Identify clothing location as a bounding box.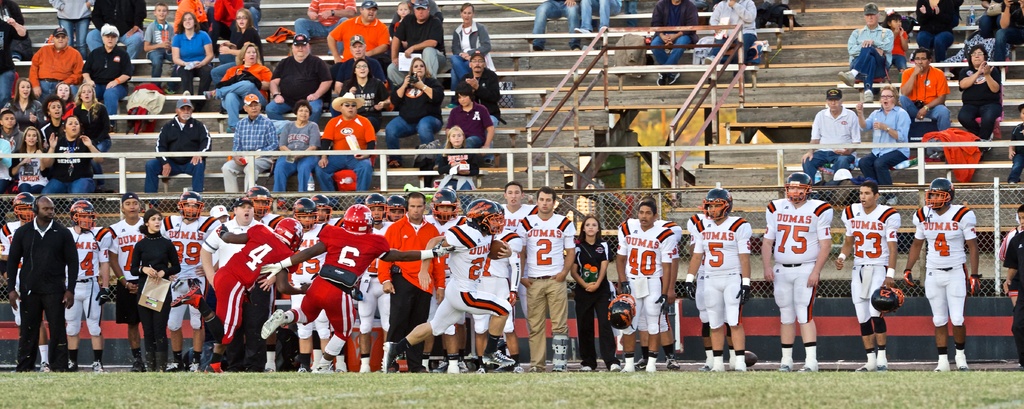
<box>339,88,384,123</box>.
